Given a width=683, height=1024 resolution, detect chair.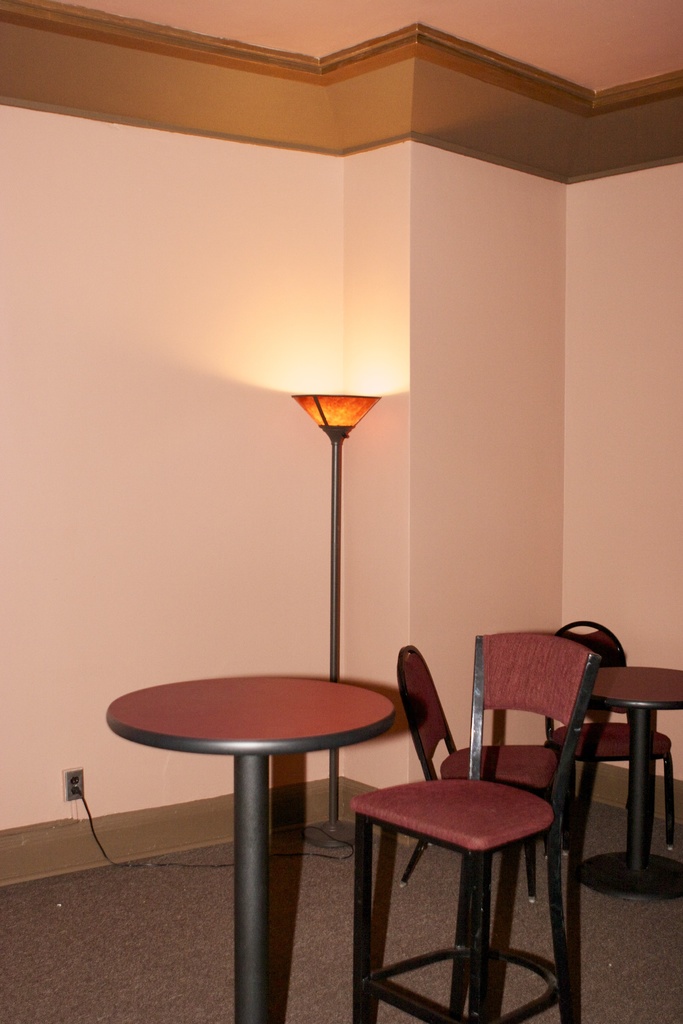
rect(395, 643, 576, 898).
